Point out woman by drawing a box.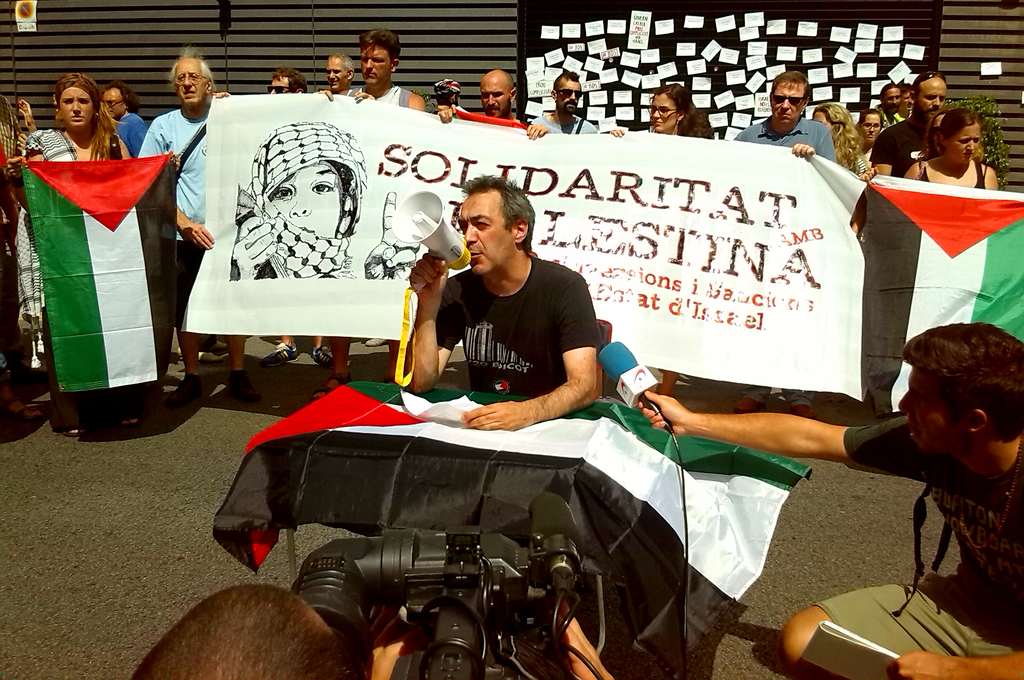
bbox=[852, 104, 884, 159].
